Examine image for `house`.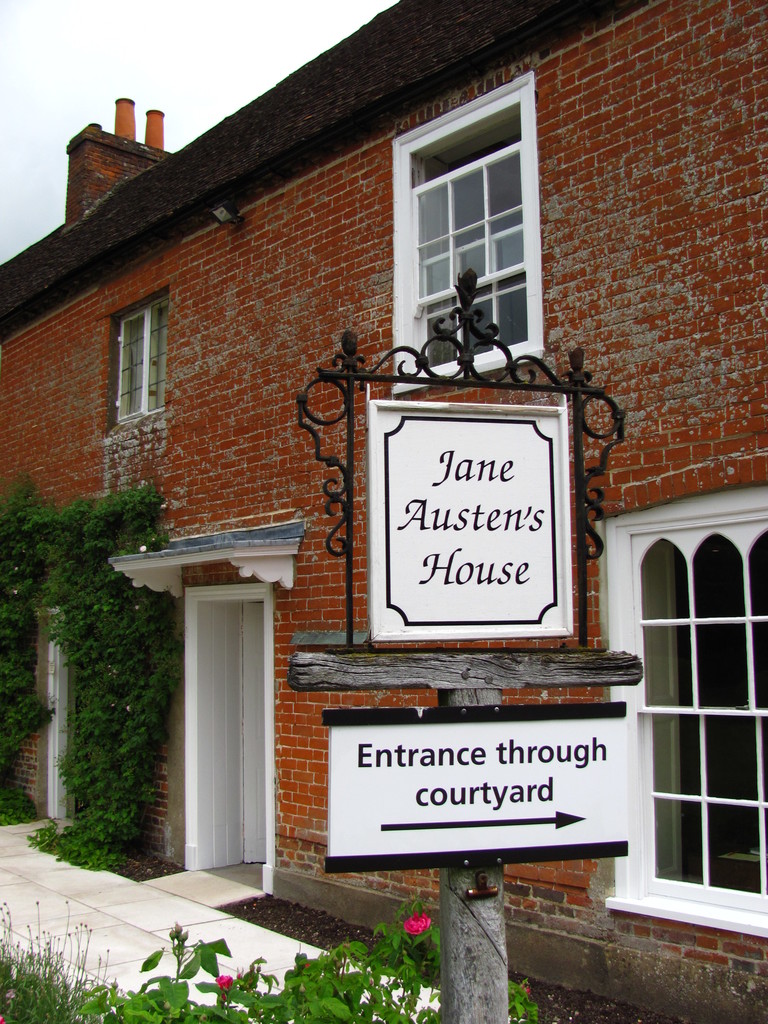
Examination result: BBox(0, 13, 708, 975).
